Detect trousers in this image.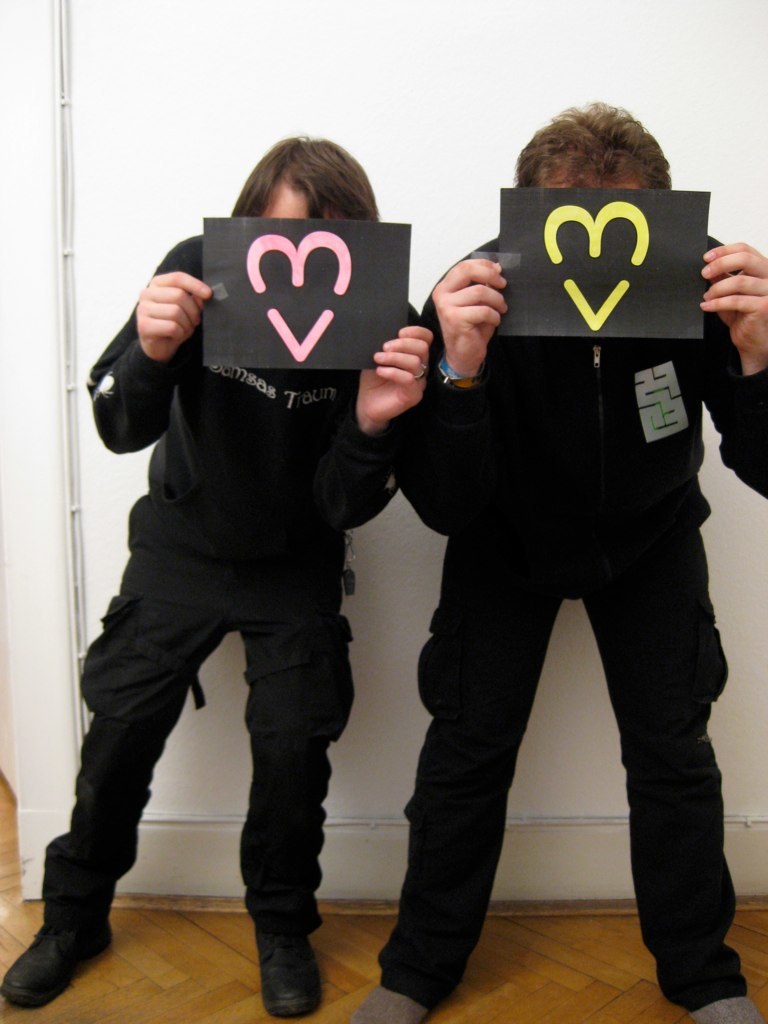
Detection: [left=407, top=445, right=708, bottom=967].
